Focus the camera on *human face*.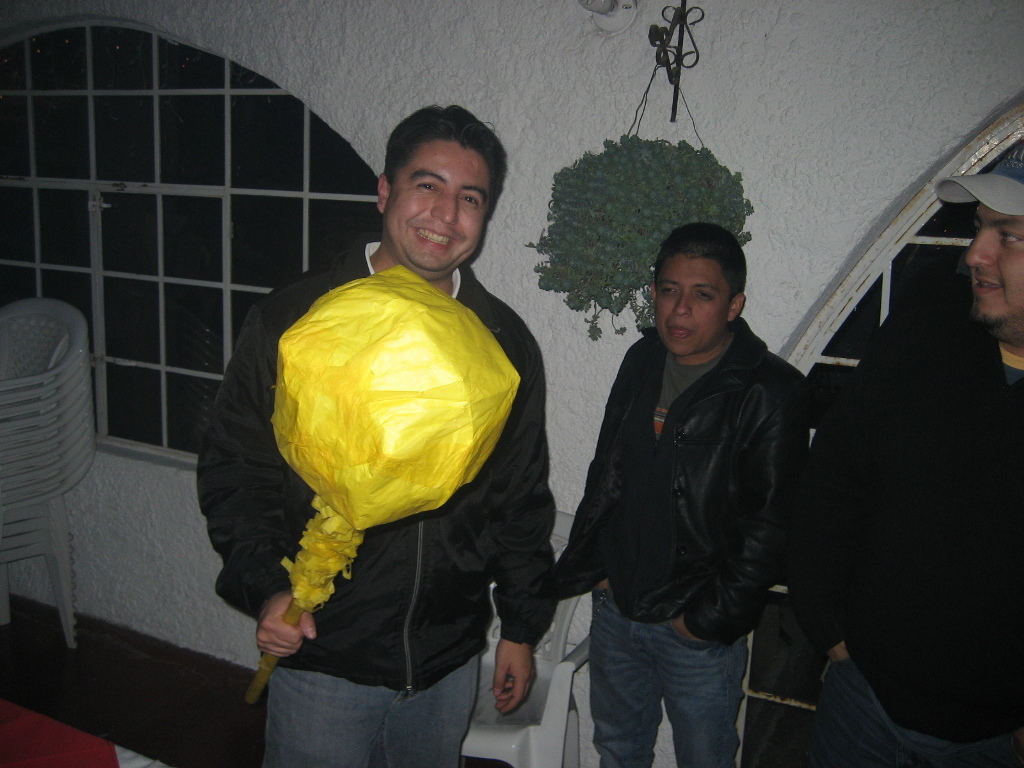
Focus region: bbox=(963, 199, 1023, 332).
